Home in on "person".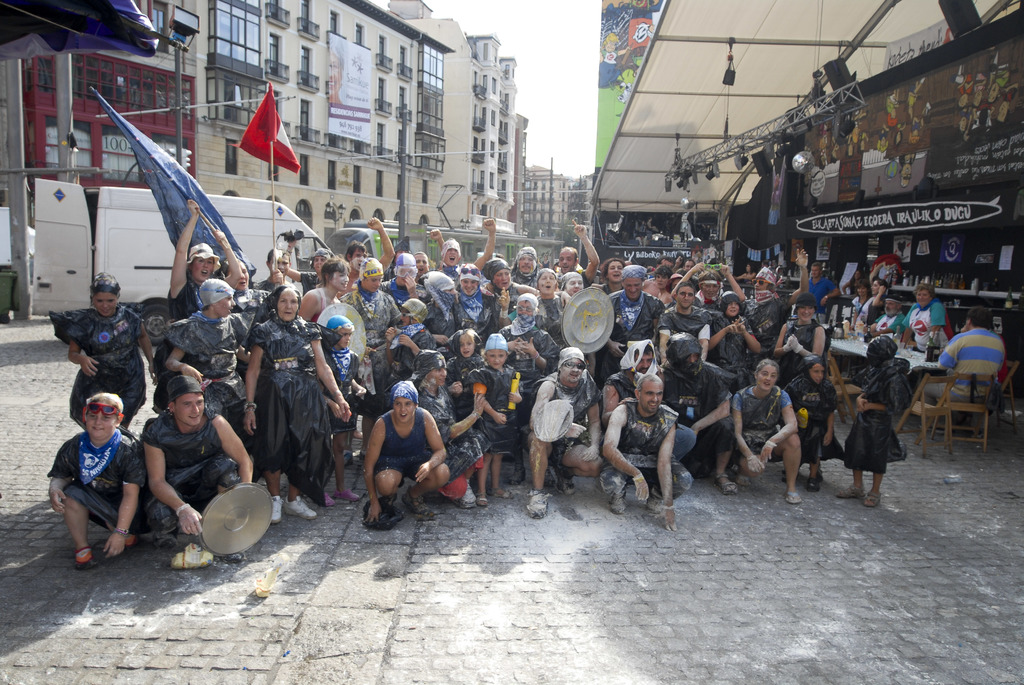
Homed in at 595, 338, 663, 425.
